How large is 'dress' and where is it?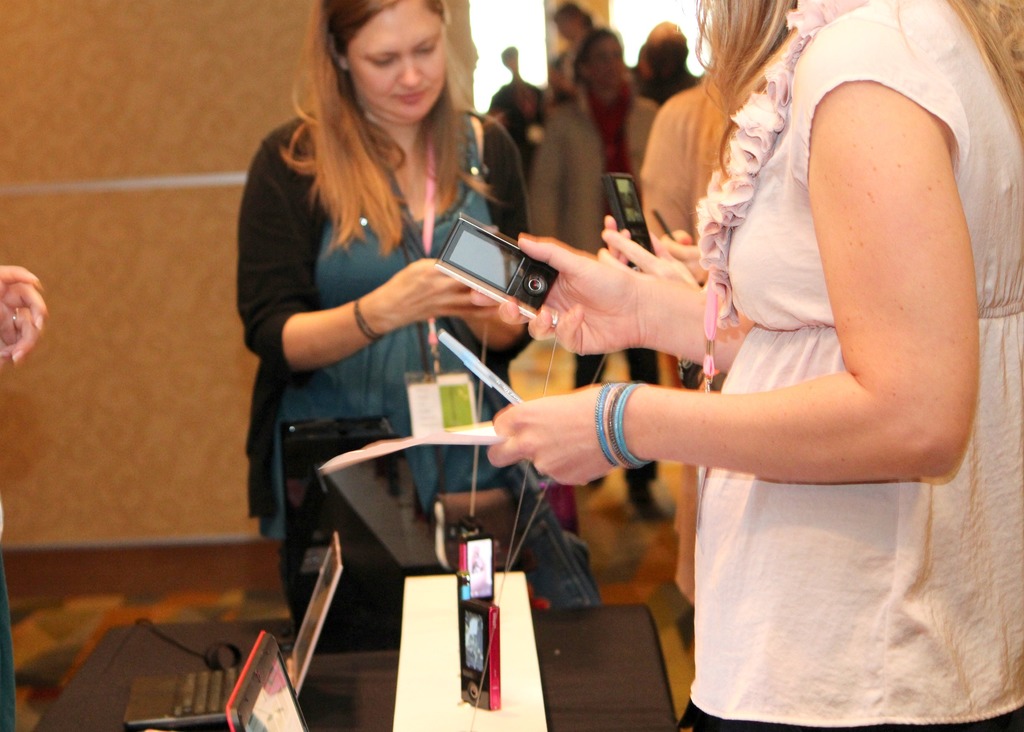
Bounding box: x1=484 y1=74 x2=545 y2=147.
